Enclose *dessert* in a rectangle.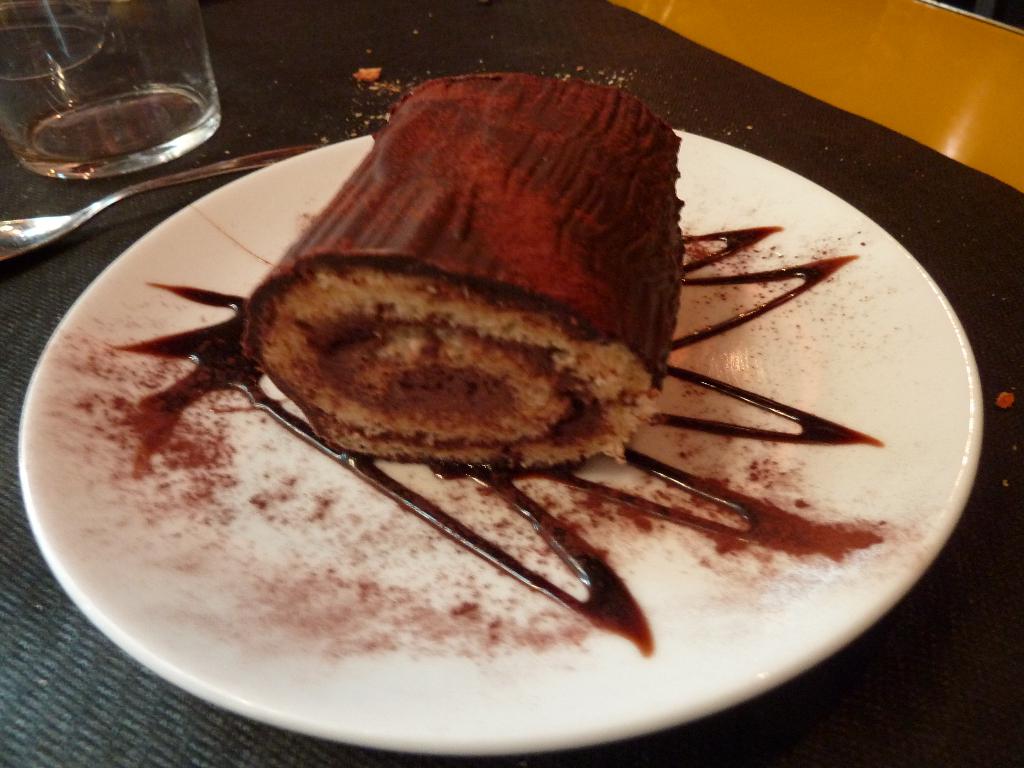
214,177,690,523.
